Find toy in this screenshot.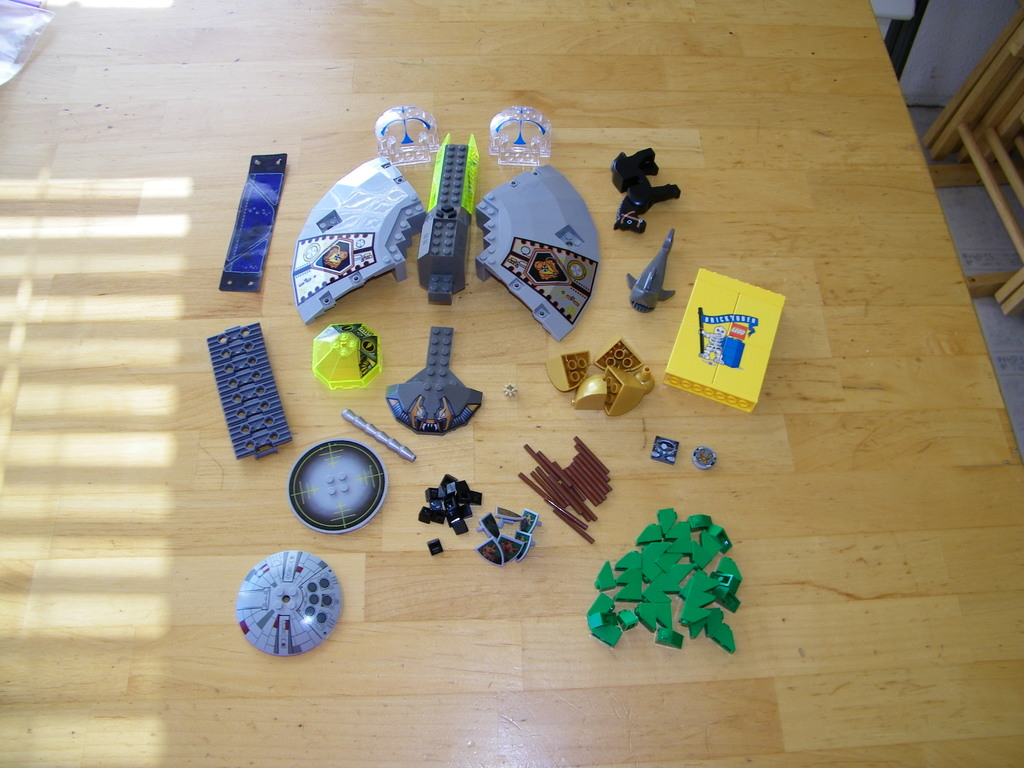
The bounding box for toy is (504,384,520,401).
